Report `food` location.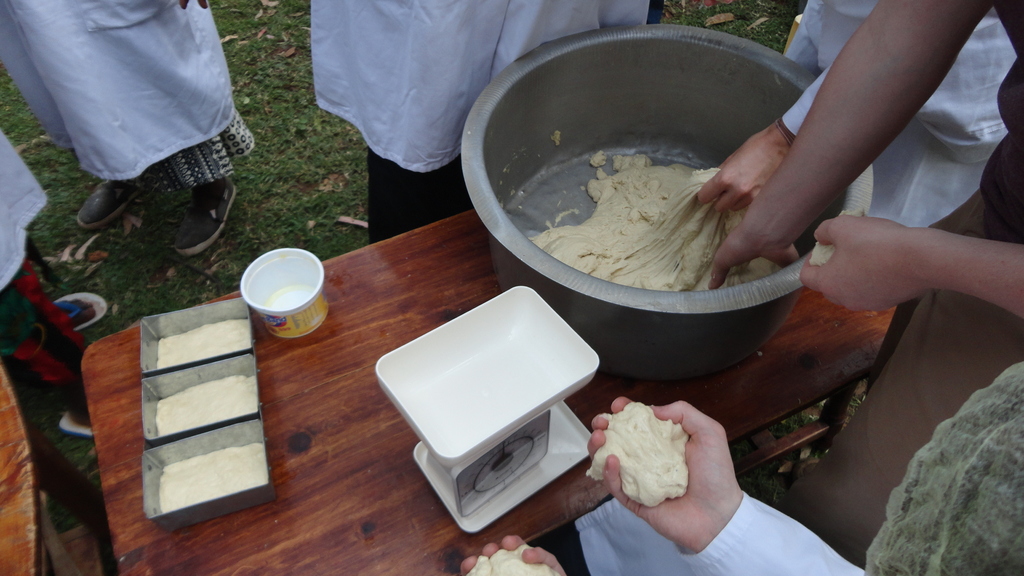
Report: bbox=(594, 396, 716, 511).
